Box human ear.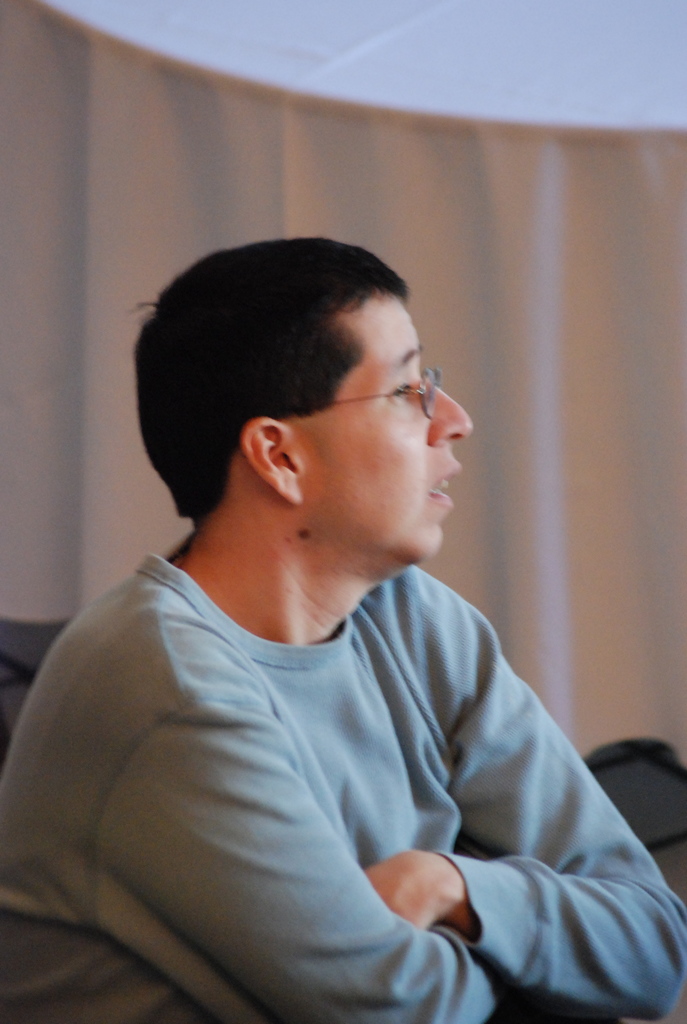
l=239, t=413, r=302, b=499.
